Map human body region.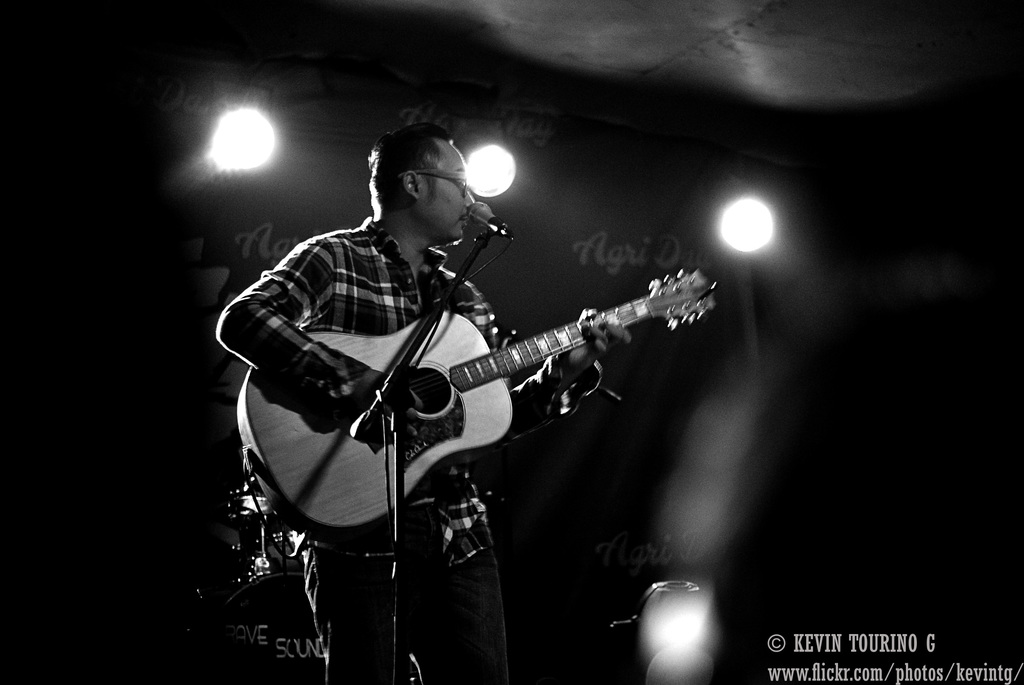
Mapped to {"left": 220, "top": 163, "right": 708, "bottom": 614}.
